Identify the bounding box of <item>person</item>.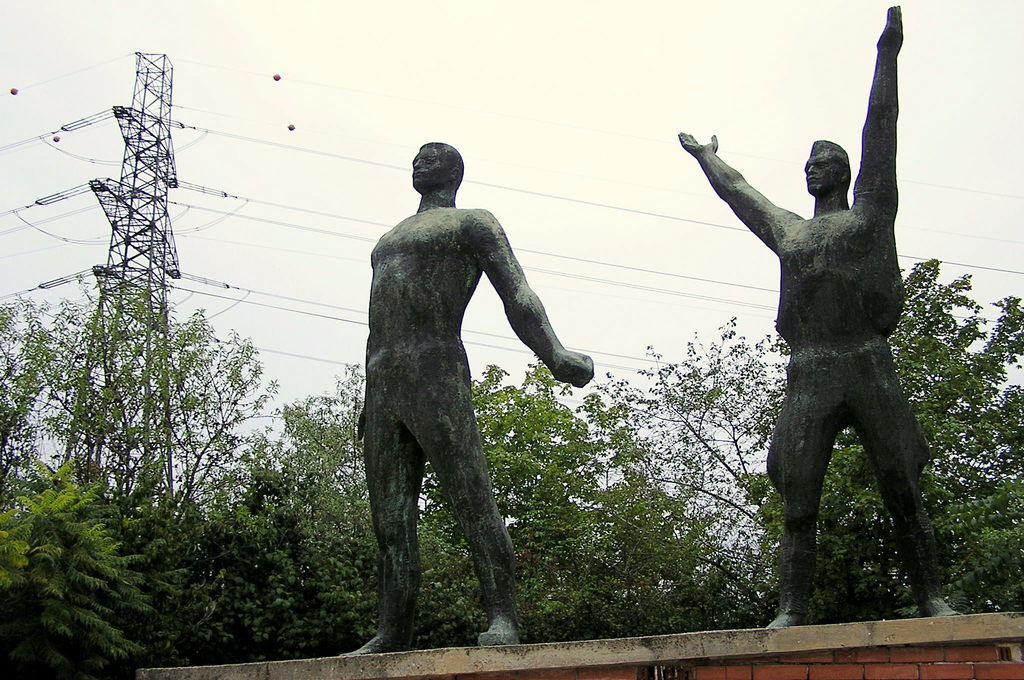
bbox=(341, 140, 598, 661).
